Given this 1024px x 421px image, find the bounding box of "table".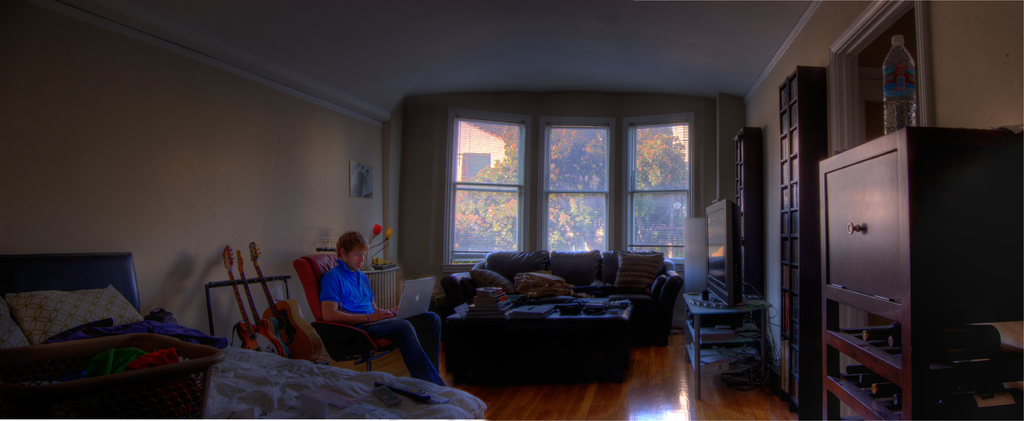
674/290/774/381.
